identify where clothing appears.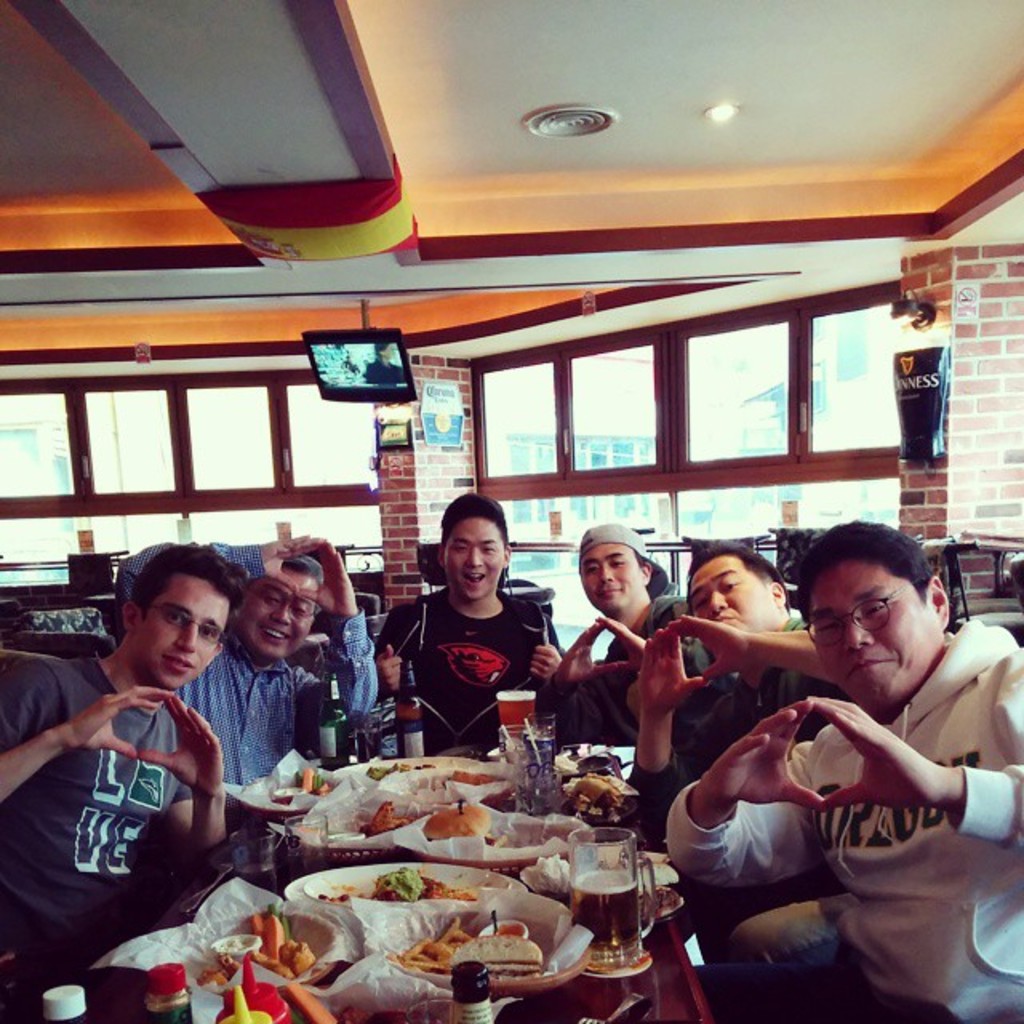
Appears at BBox(381, 576, 581, 757).
